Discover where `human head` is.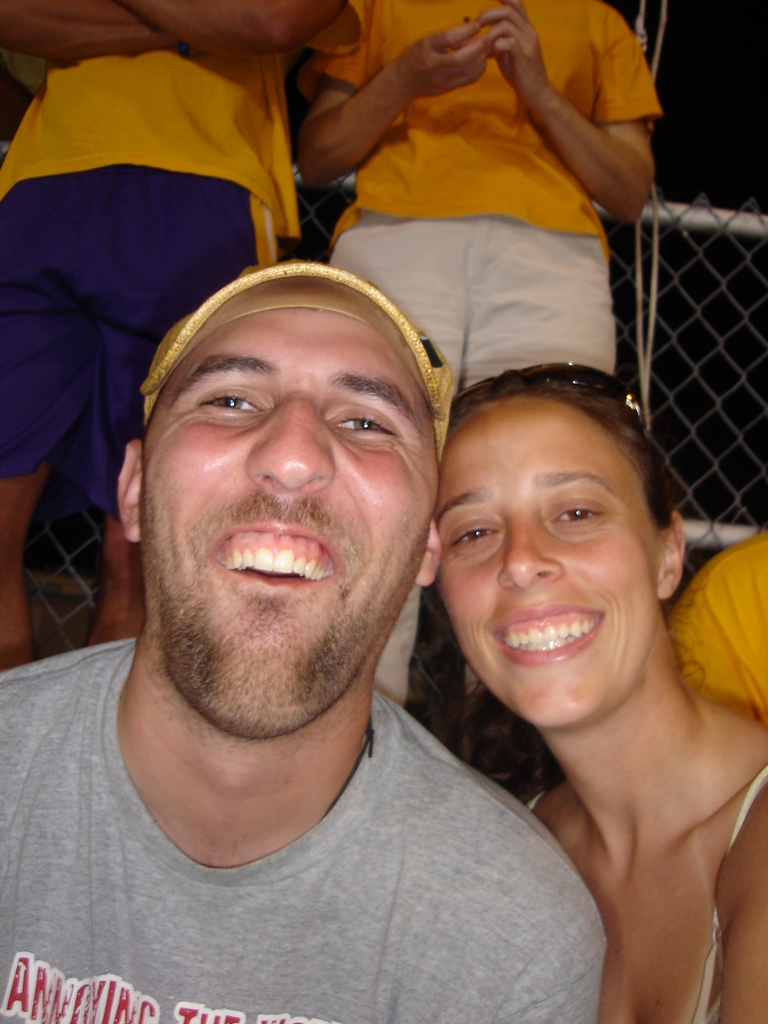
Discovered at rect(114, 258, 460, 740).
